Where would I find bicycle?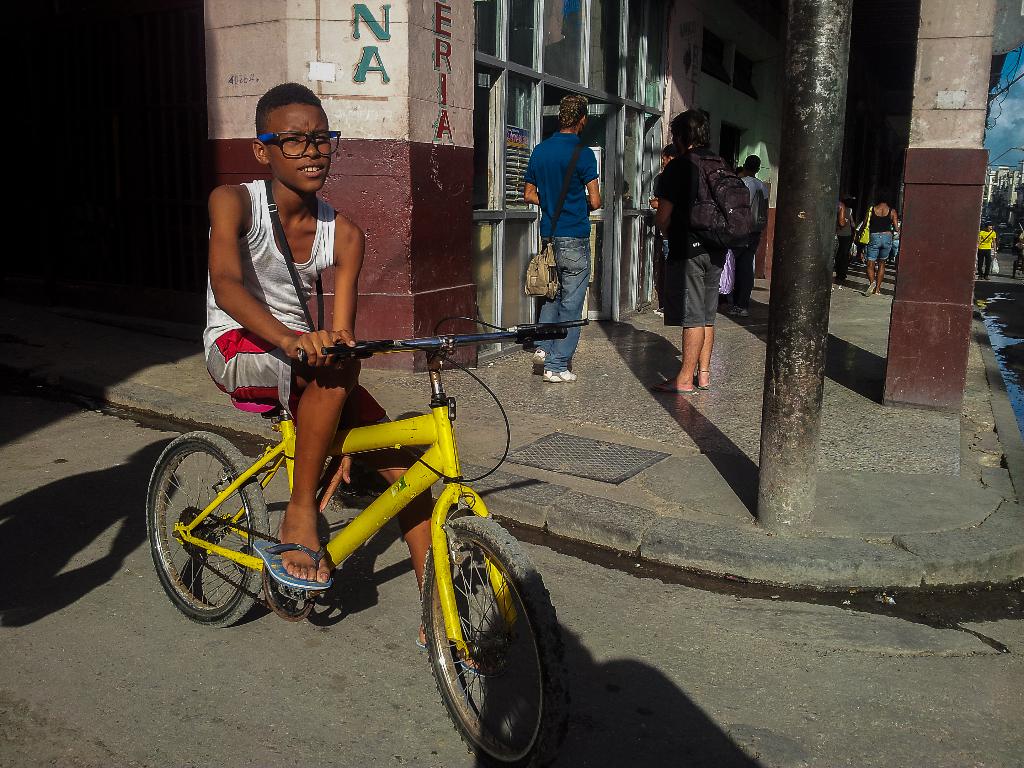
At locate(142, 312, 589, 763).
